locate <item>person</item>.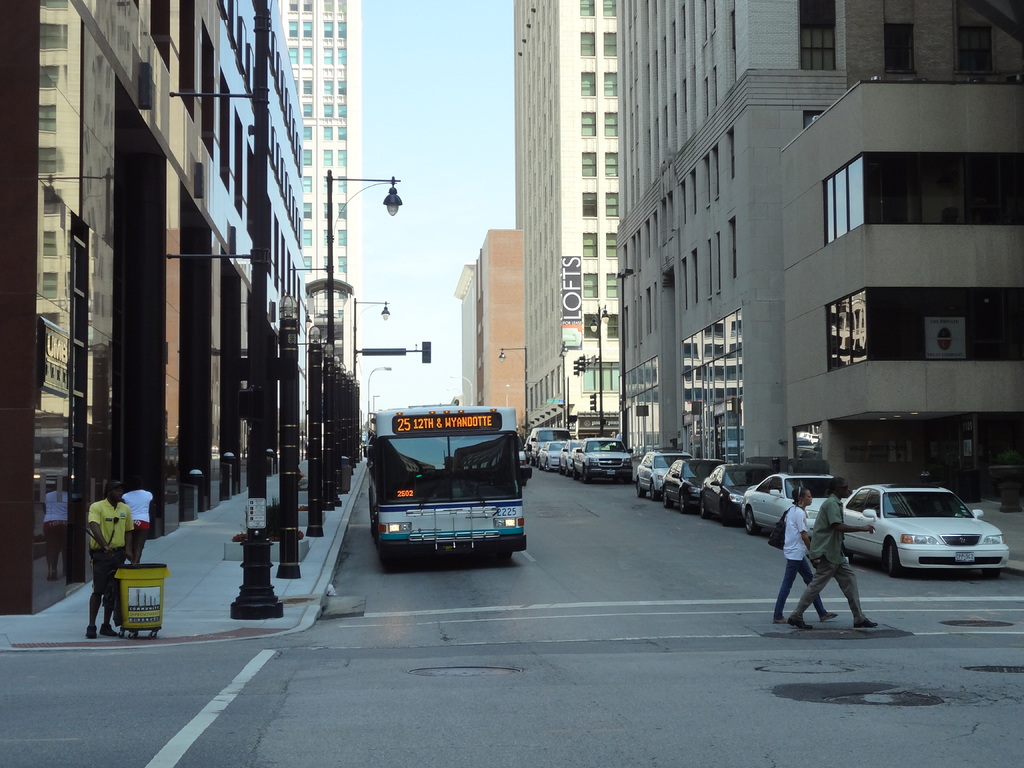
Bounding box: <bbox>771, 487, 840, 625</bbox>.
